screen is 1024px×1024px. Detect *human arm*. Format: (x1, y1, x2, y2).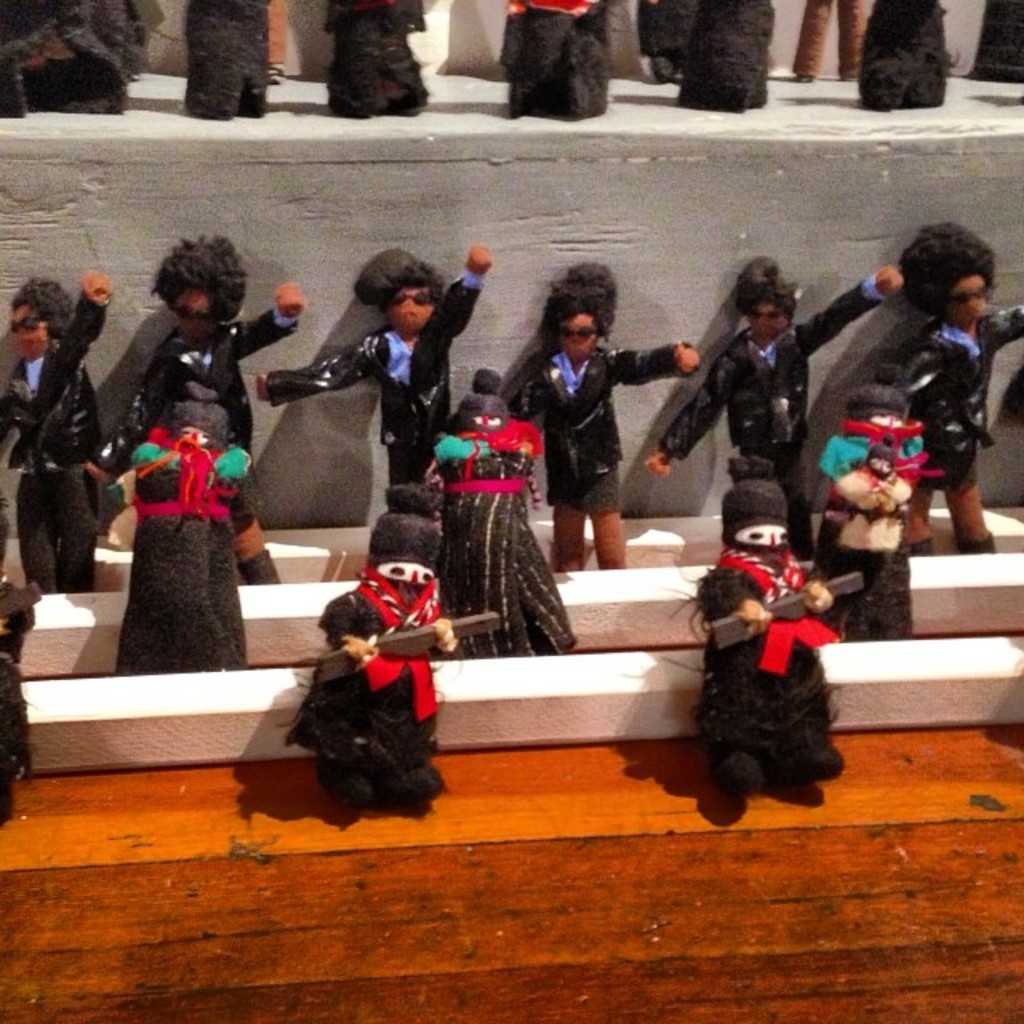
(870, 330, 910, 395).
